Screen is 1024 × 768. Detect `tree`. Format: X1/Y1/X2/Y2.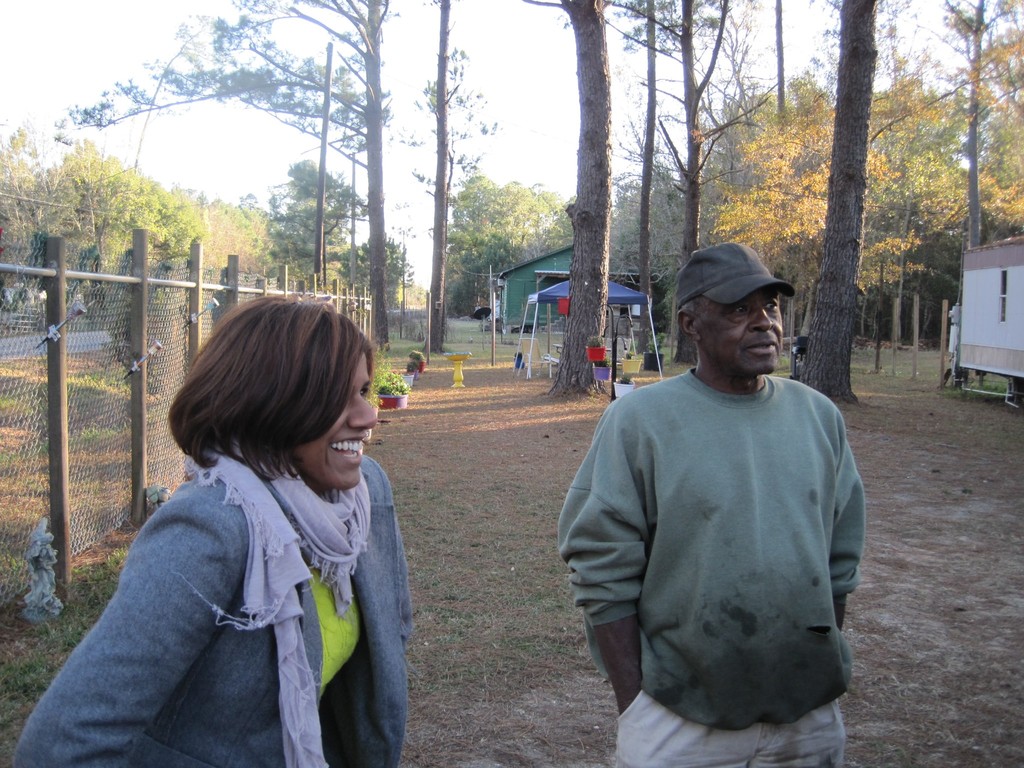
614/0/761/362.
